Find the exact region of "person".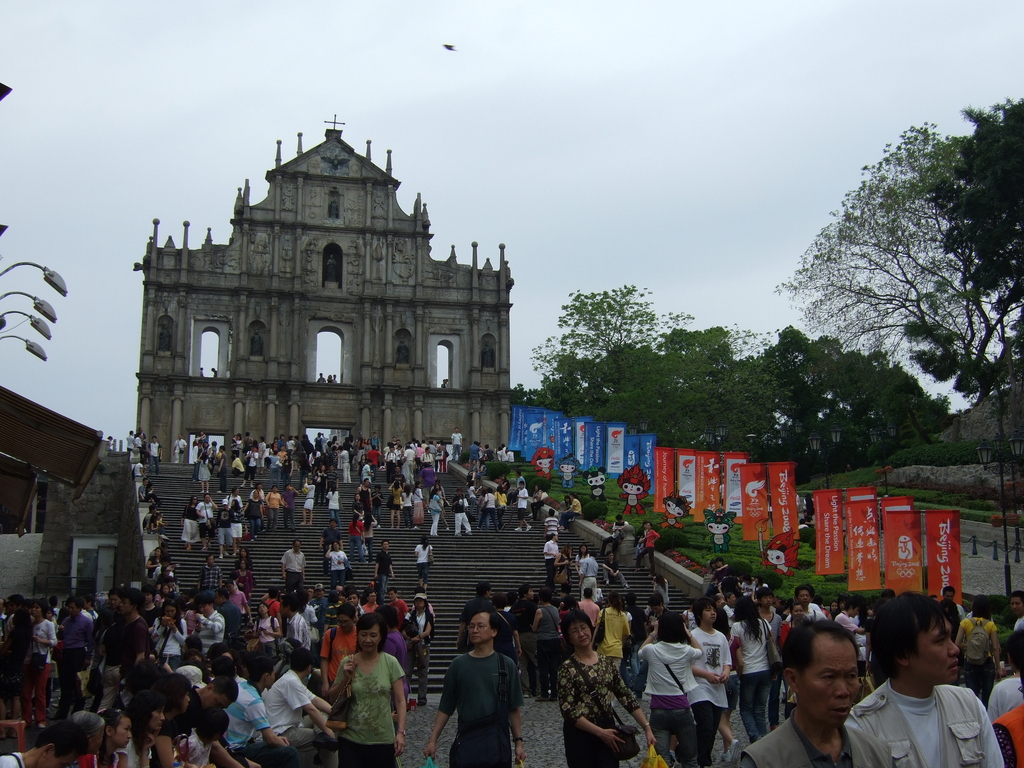
Exact region: (394,339,412,365).
